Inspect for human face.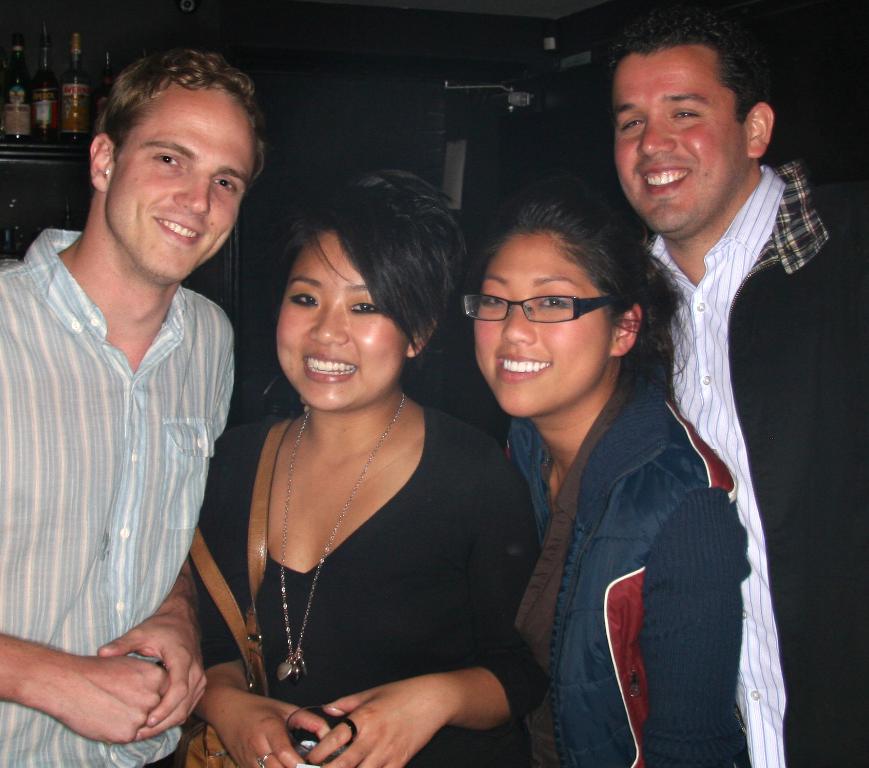
Inspection: bbox=[102, 74, 255, 284].
